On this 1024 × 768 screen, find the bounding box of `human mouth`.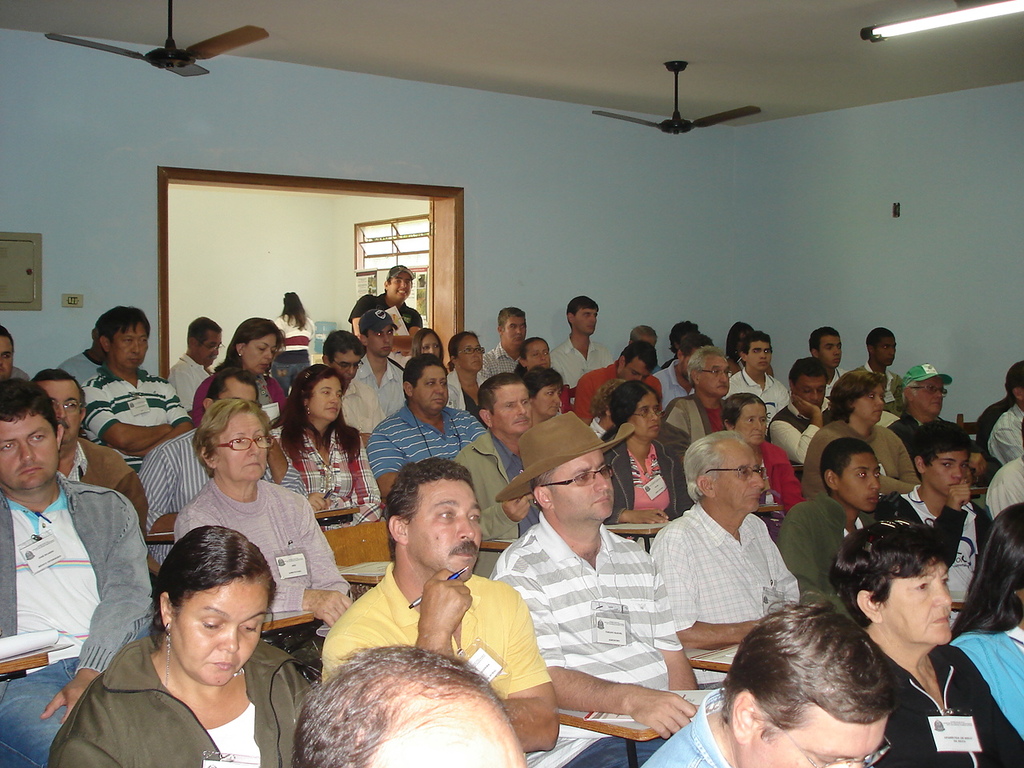
Bounding box: 888 357 893 359.
